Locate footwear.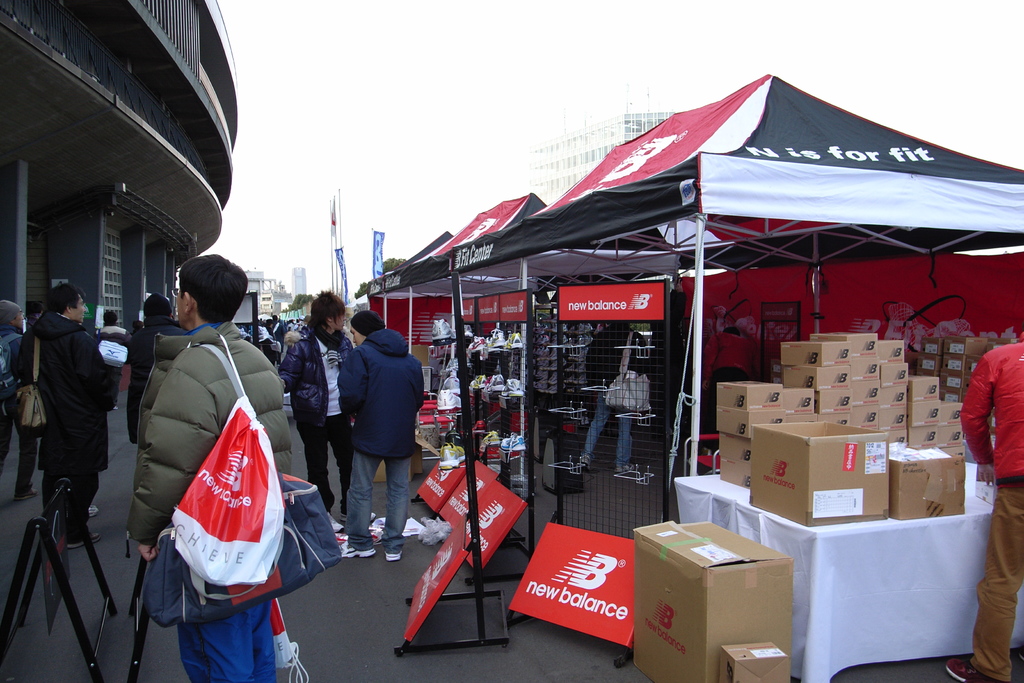
Bounding box: [left=16, top=486, right=38, bottom=500].
